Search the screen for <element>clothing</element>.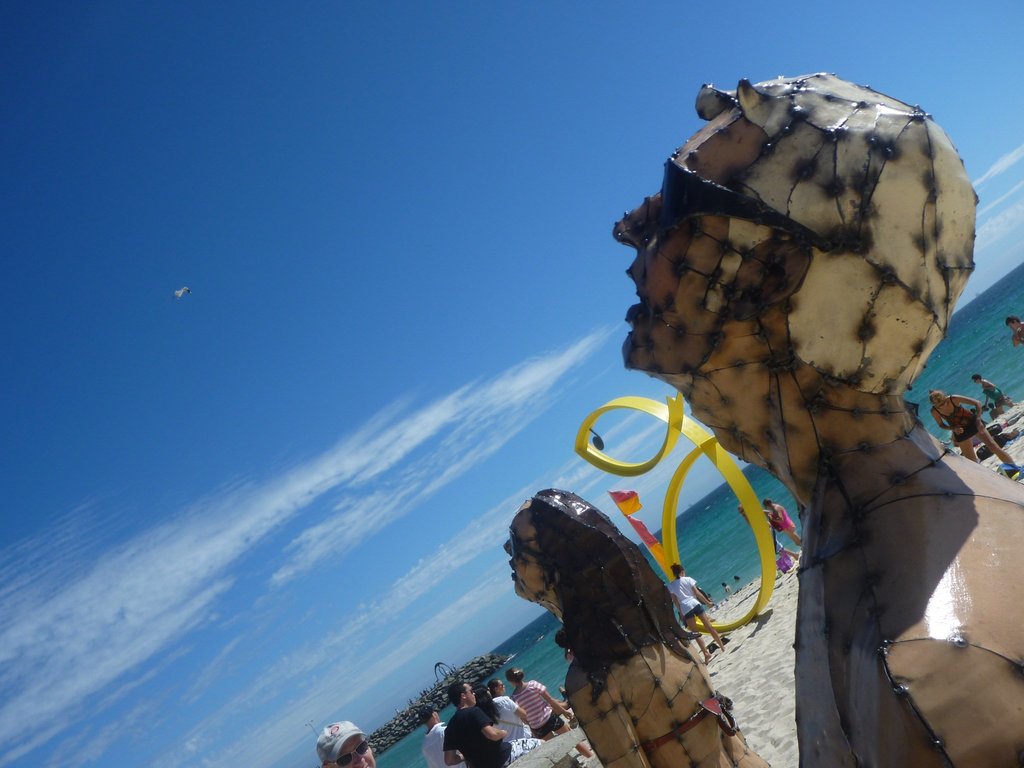
Found at (x1=441, y1=709, x2=542, y2=767).
